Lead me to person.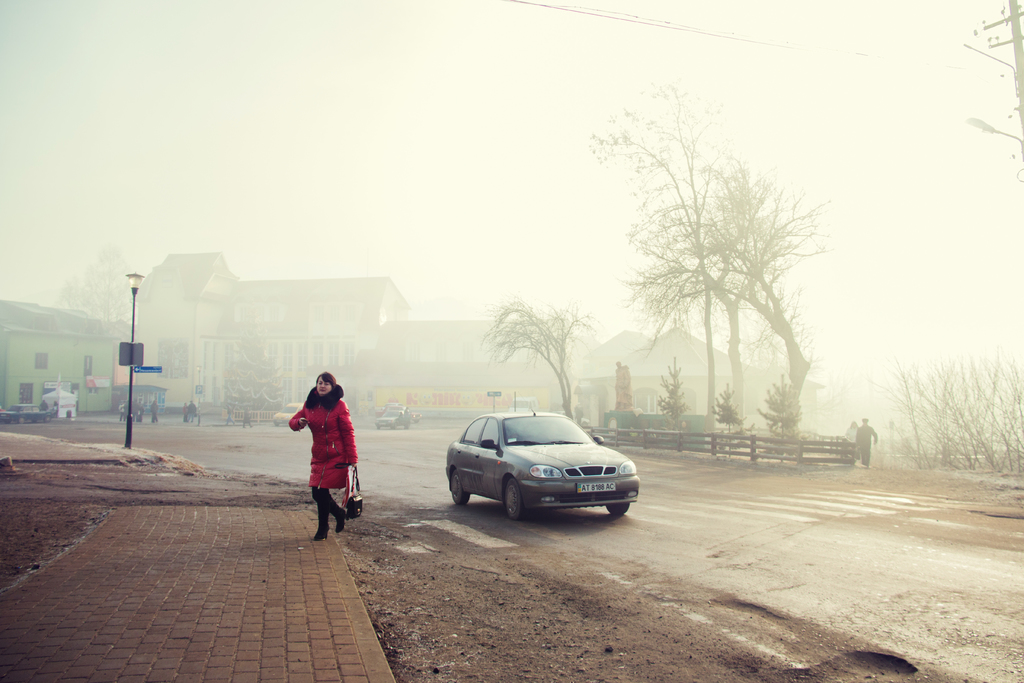
Lead to x1=149, y1=399, x2=159, y2=422.
